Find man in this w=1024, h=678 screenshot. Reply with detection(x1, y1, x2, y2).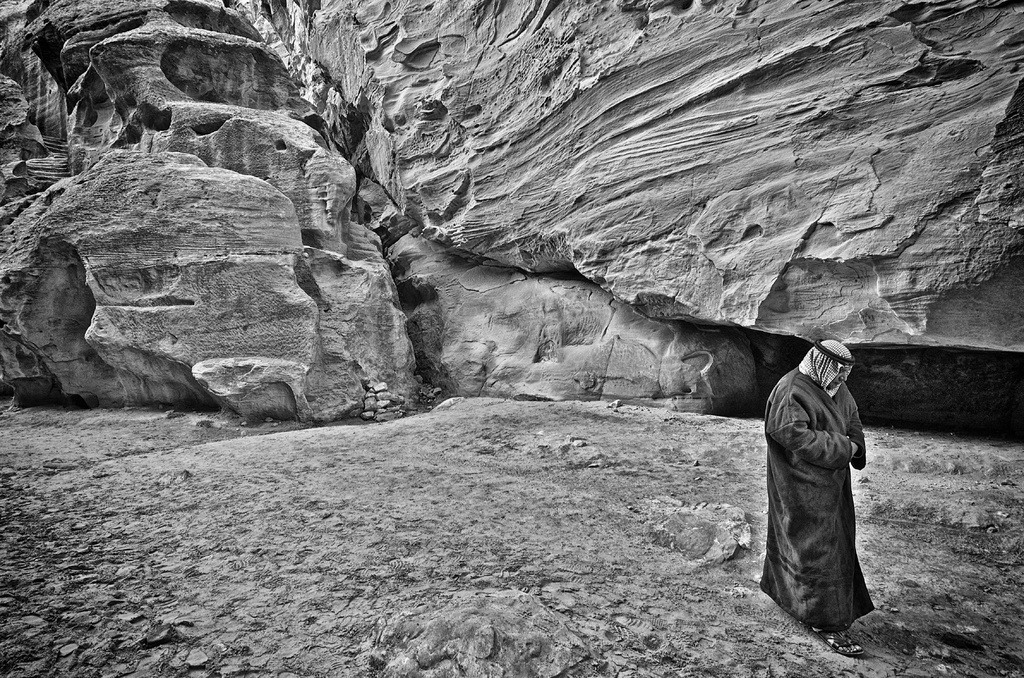
detection(751, 319, 878, 647).
